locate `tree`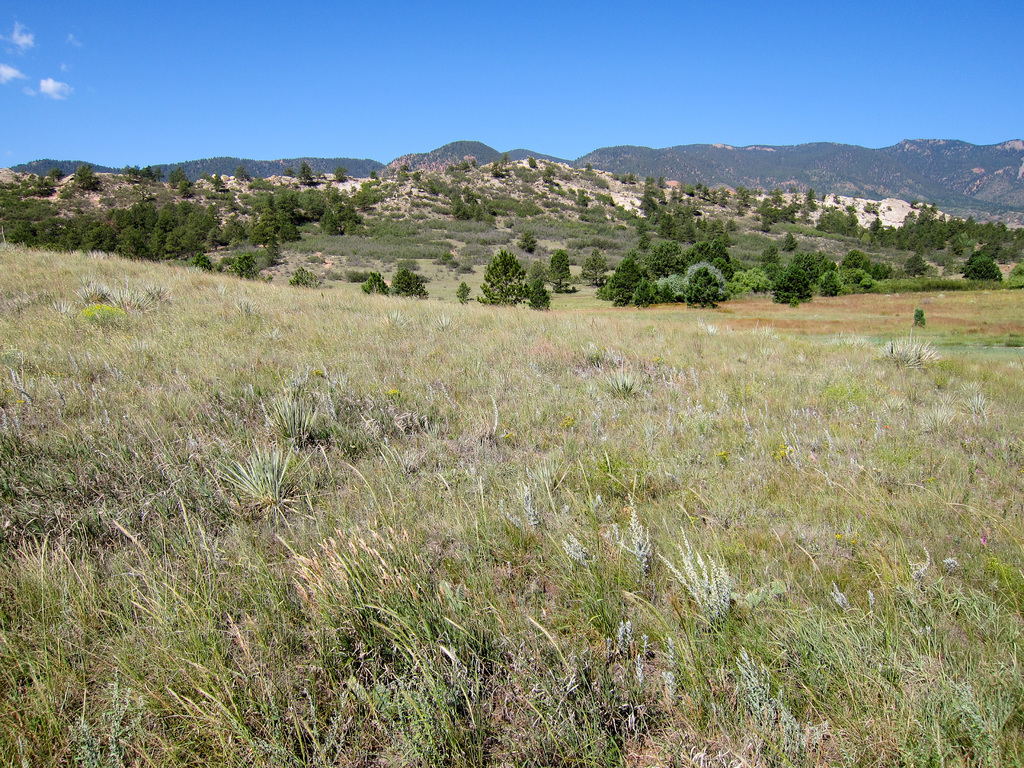
bbox=(477, 254, 550, 307)
